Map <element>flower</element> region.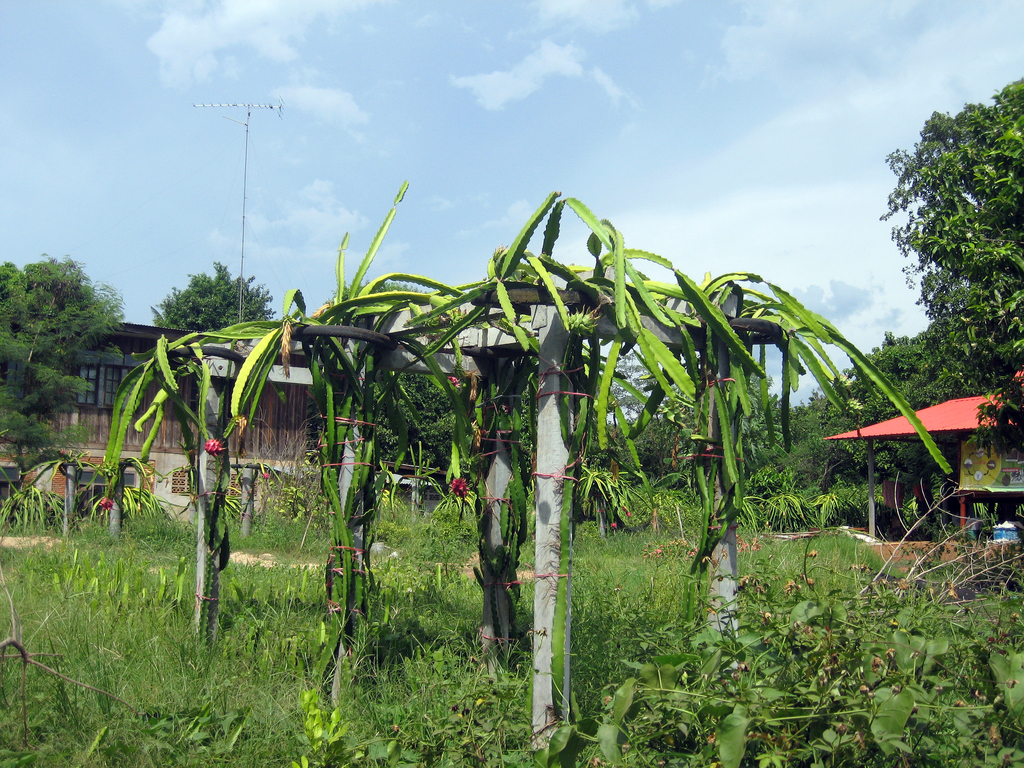
Mapped to (95,495,118,511).
